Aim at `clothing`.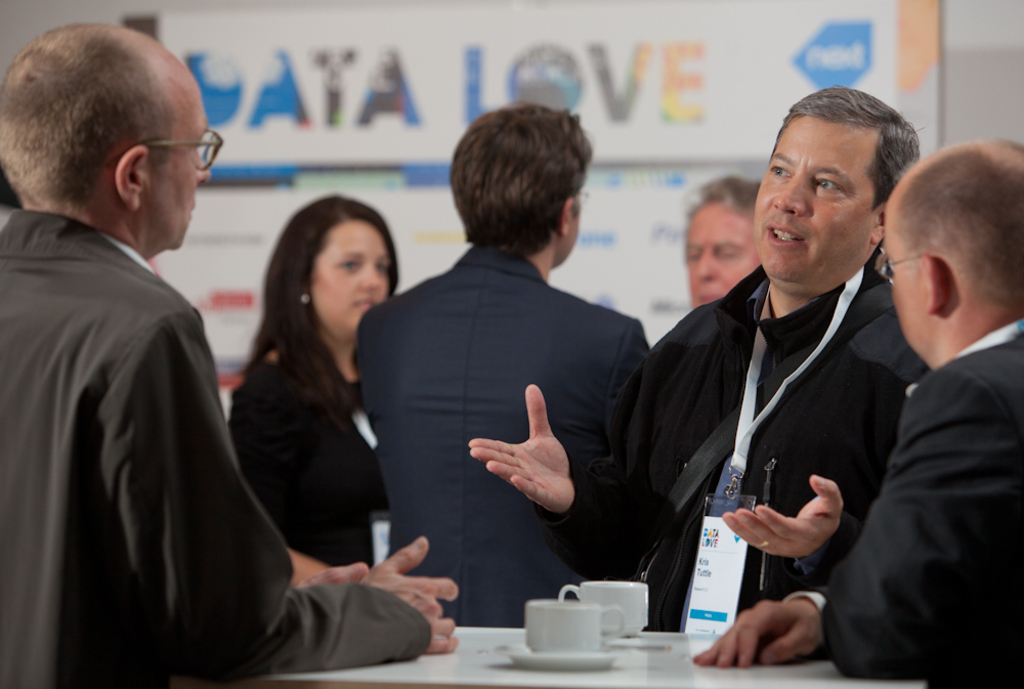
Aimed at x1=546, y1=257, x2=904, y2=662.
